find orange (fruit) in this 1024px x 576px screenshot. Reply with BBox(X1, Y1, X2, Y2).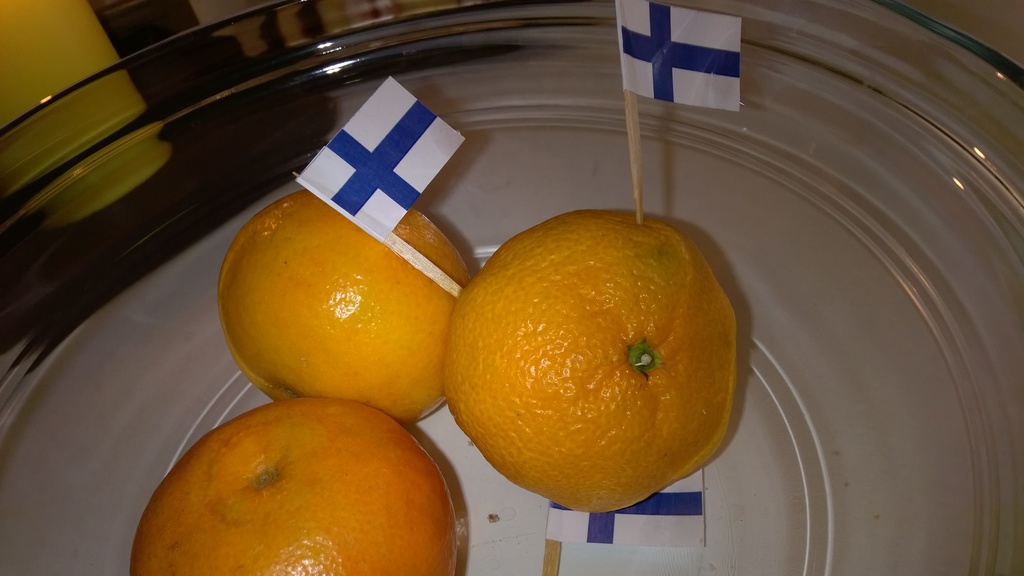
BBox(150, 399, 451, 575).
